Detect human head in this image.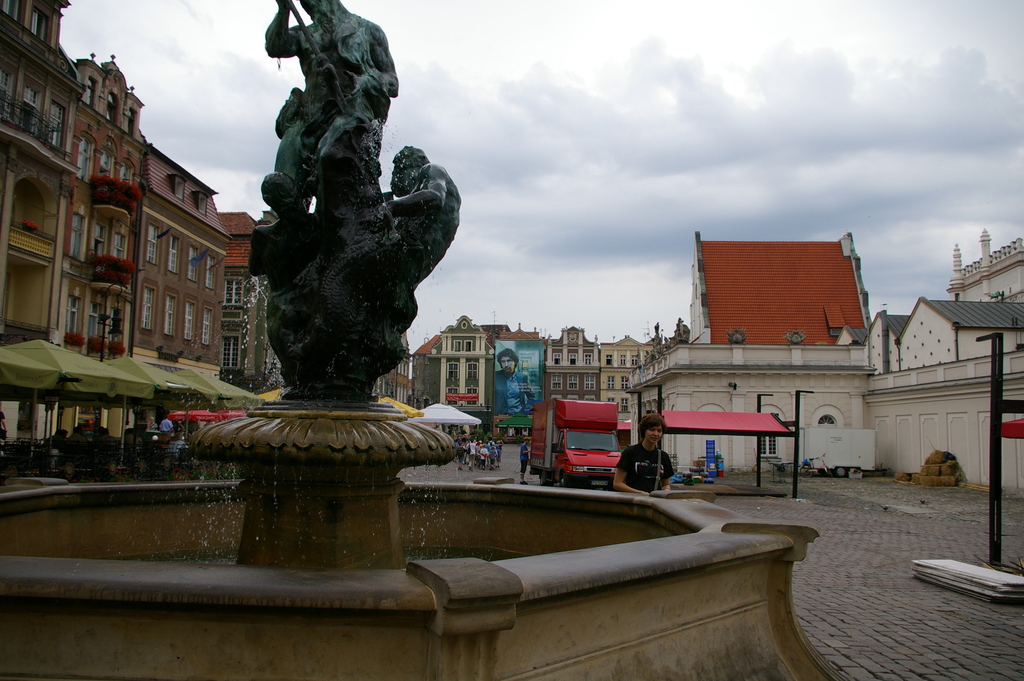
Detection: locate(524, 436, 528, 445).
